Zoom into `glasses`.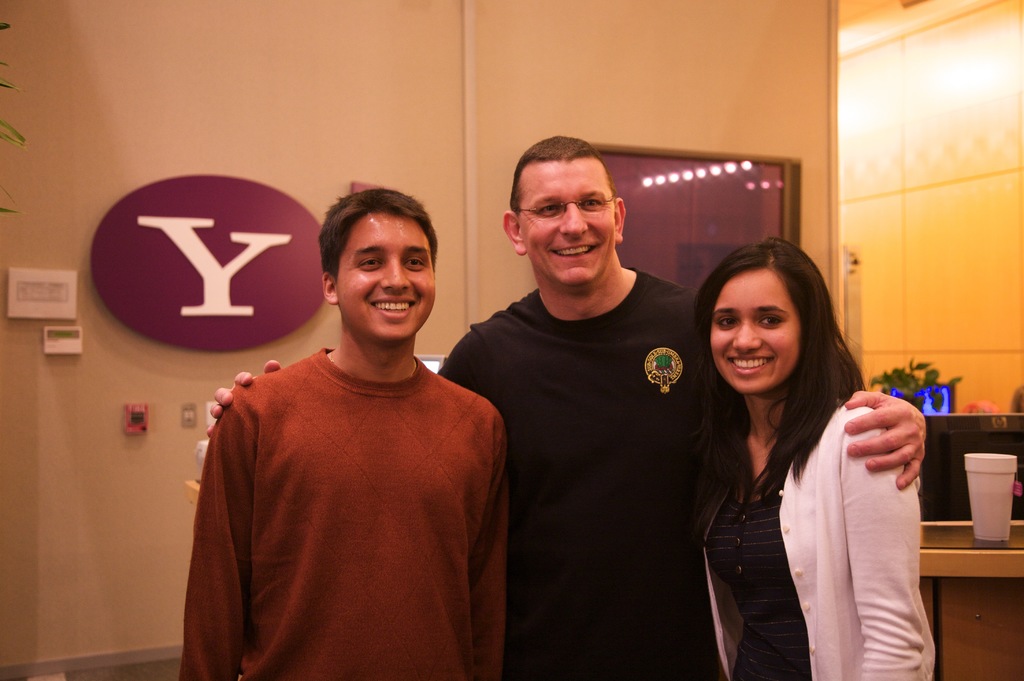
Zoom target: bbox=[515, 195, 616, 220].
